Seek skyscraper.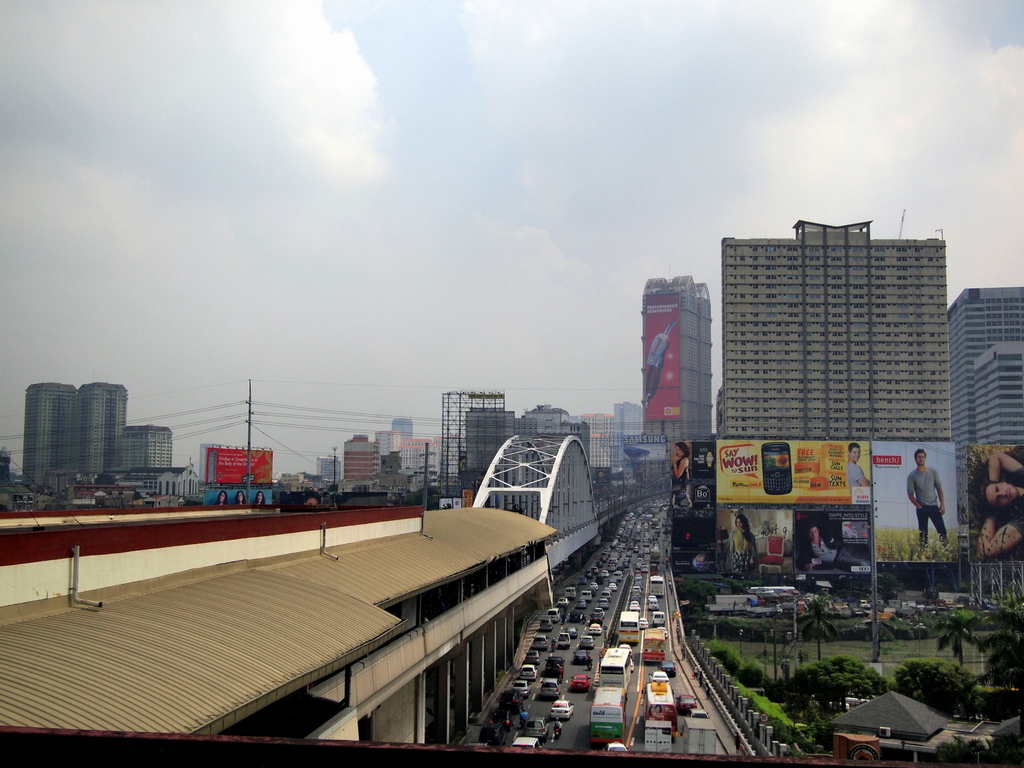
x1=20, y1=383, x2=76, y2=492.
